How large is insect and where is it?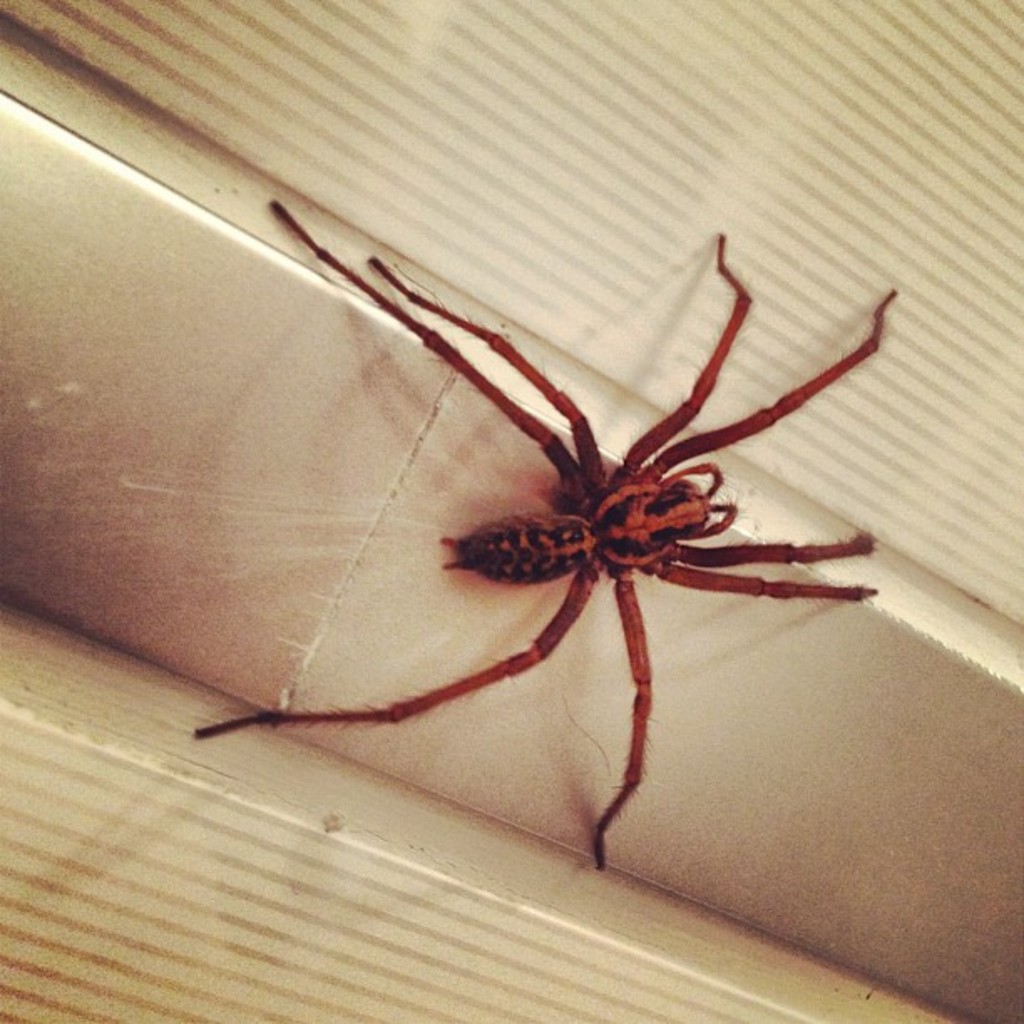
Bounding box: locate(189, 196, 910, 872).
